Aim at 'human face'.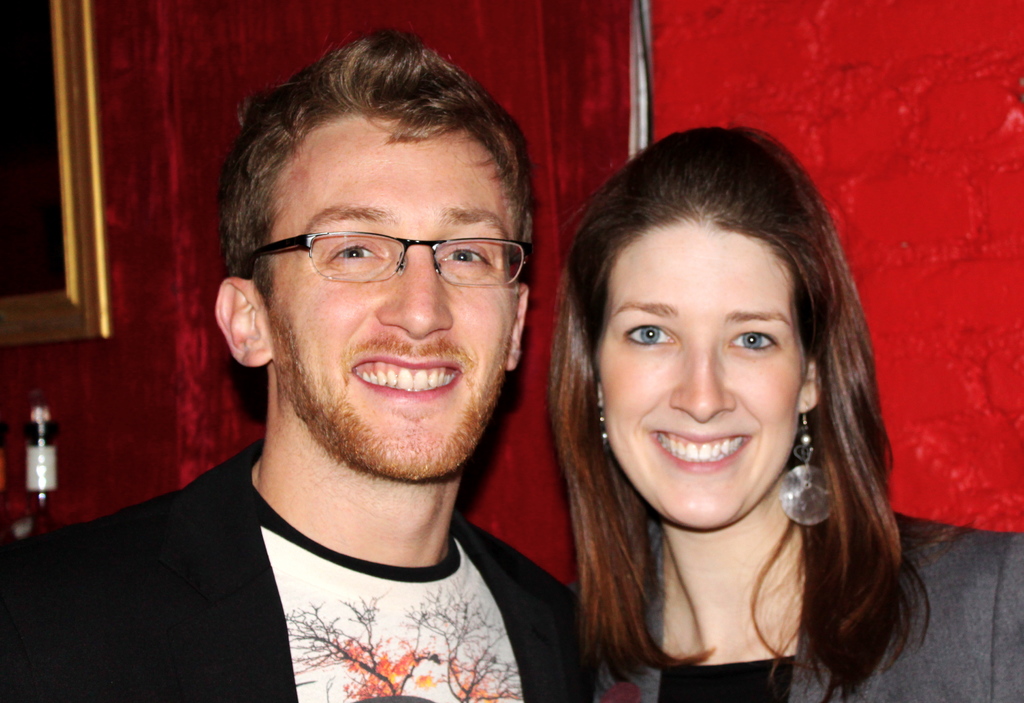
Aimed at pyautogui.locateOnScreen(269, 118, 516, 484).
